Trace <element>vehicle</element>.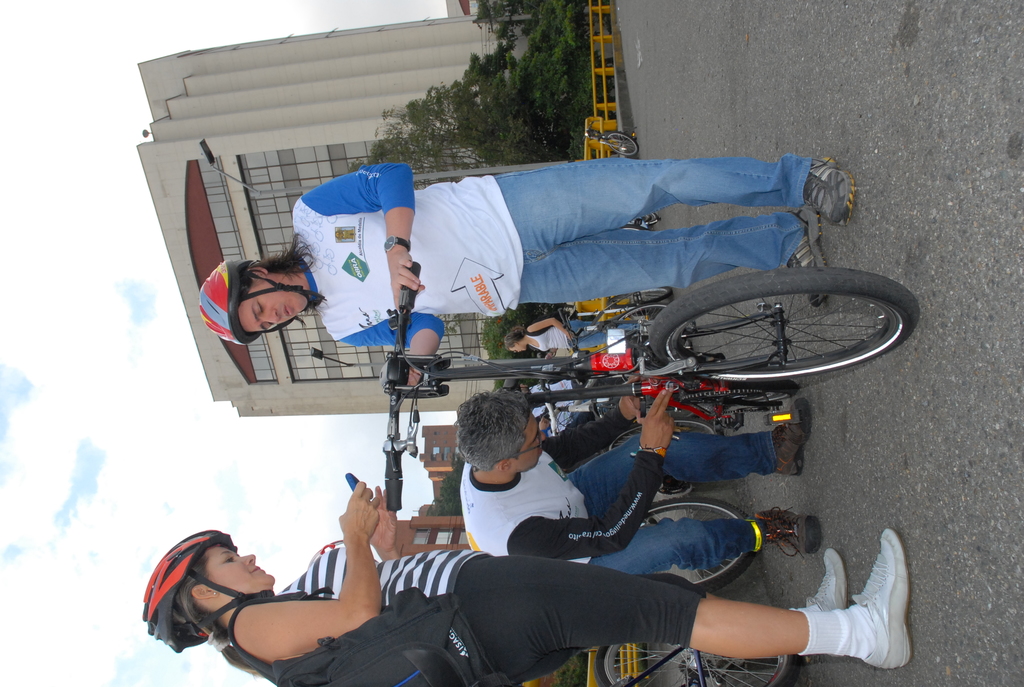
Traced to (left=582, top=112, right=643, bottom=155).
